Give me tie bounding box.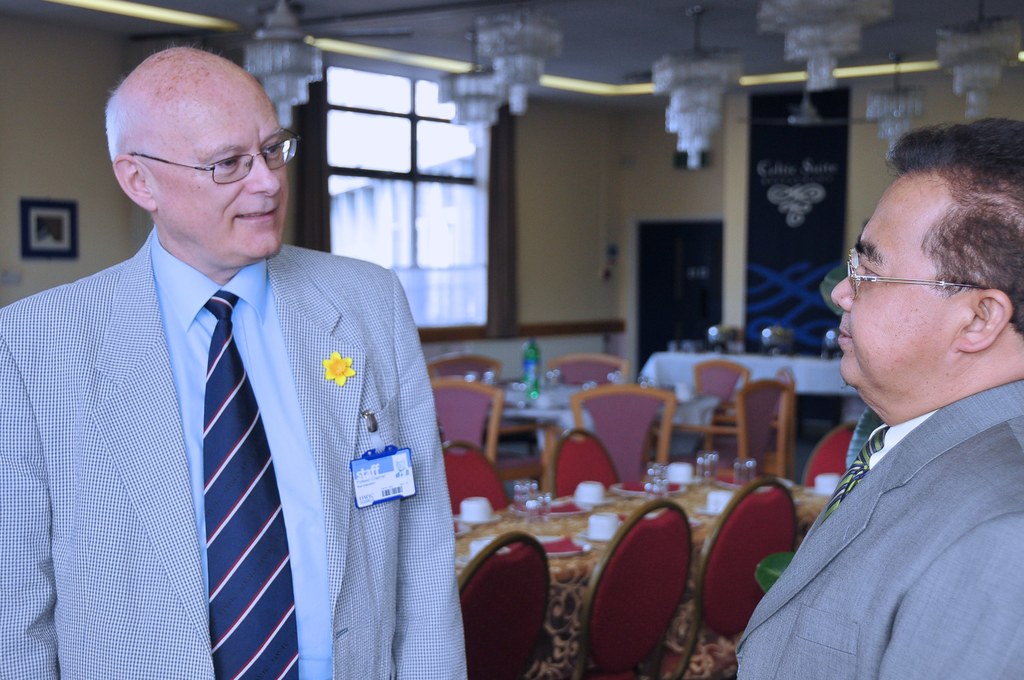
region(787, 429, 885, 566).
